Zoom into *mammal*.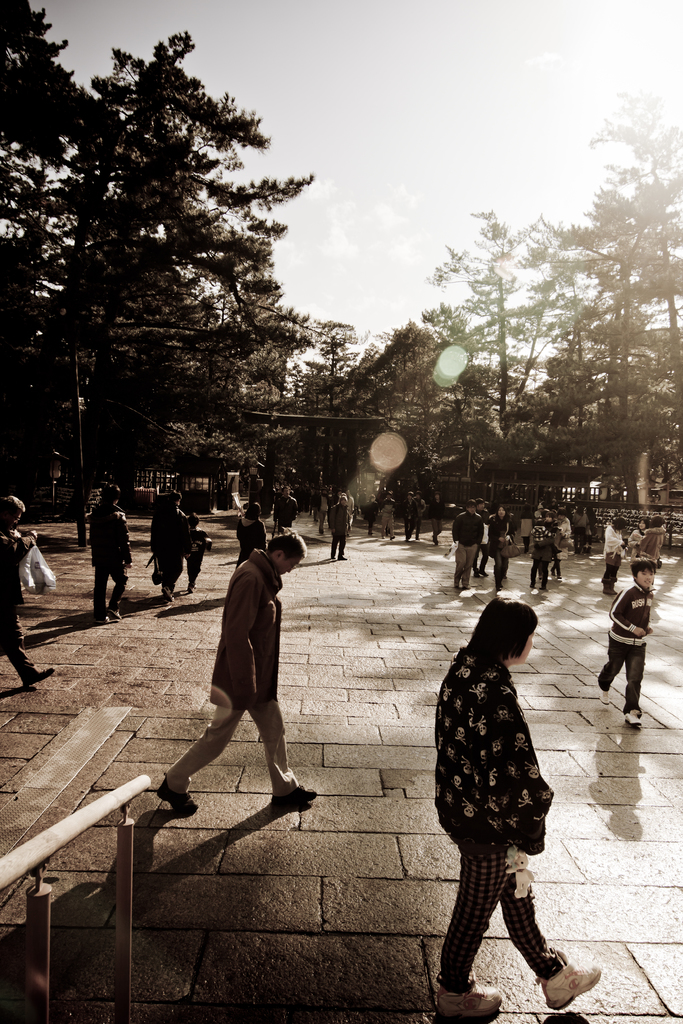
Zoom target: (486,506,518,592).
